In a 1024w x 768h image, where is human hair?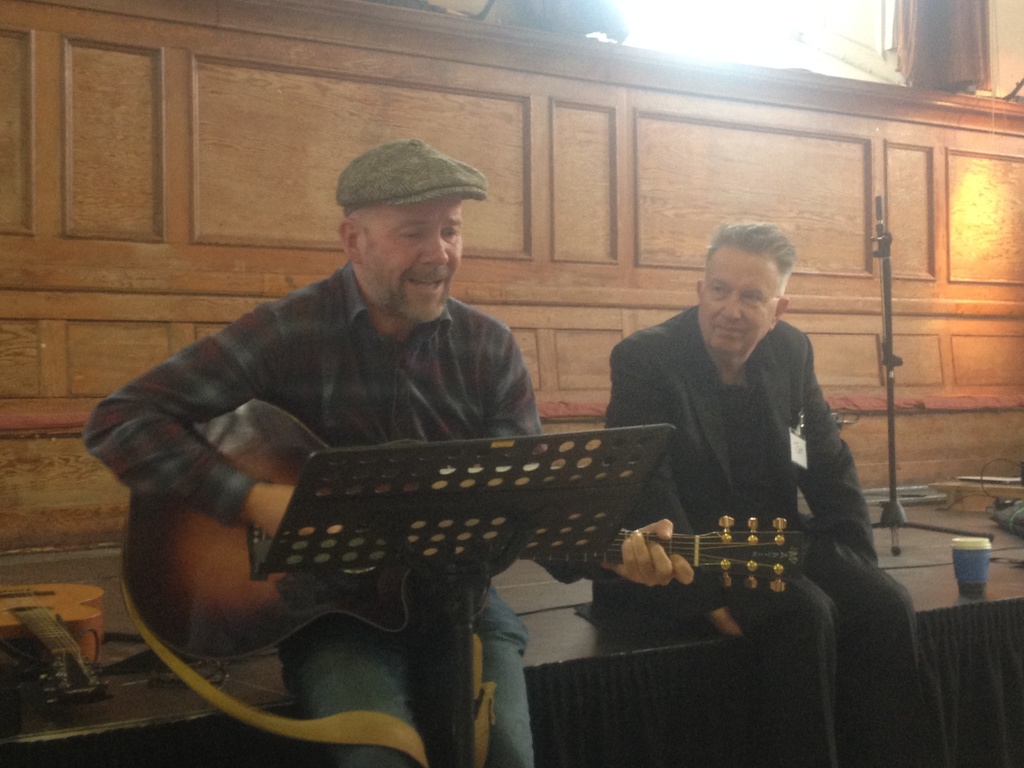
region(350, 200, 397, 237).
